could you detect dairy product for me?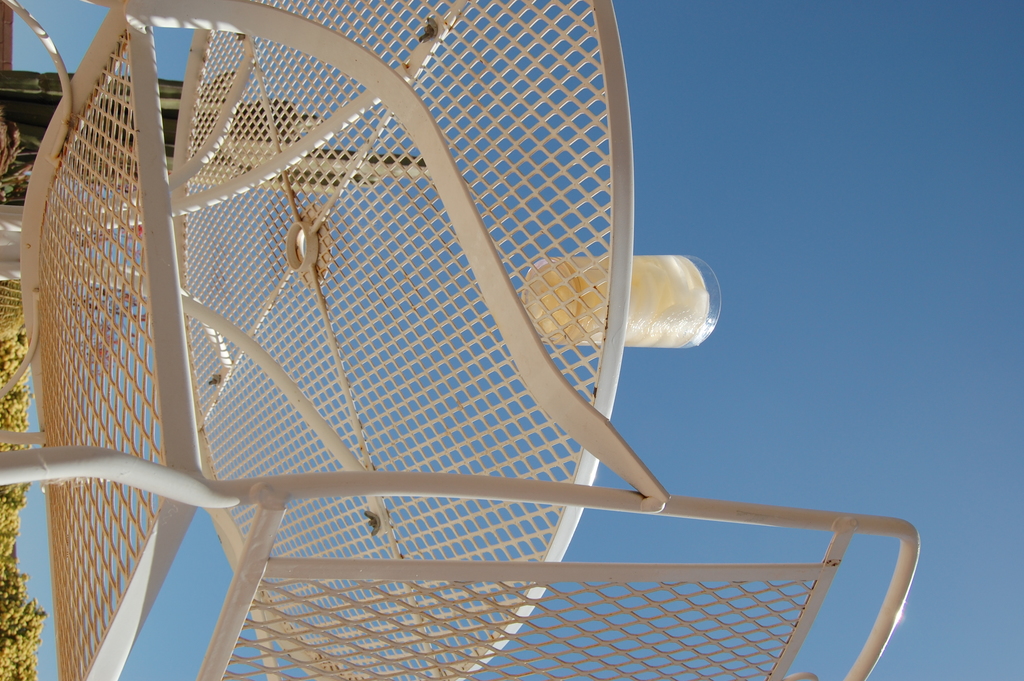
Detection result: x1=522, y1=252, x2=713, y2=349.
